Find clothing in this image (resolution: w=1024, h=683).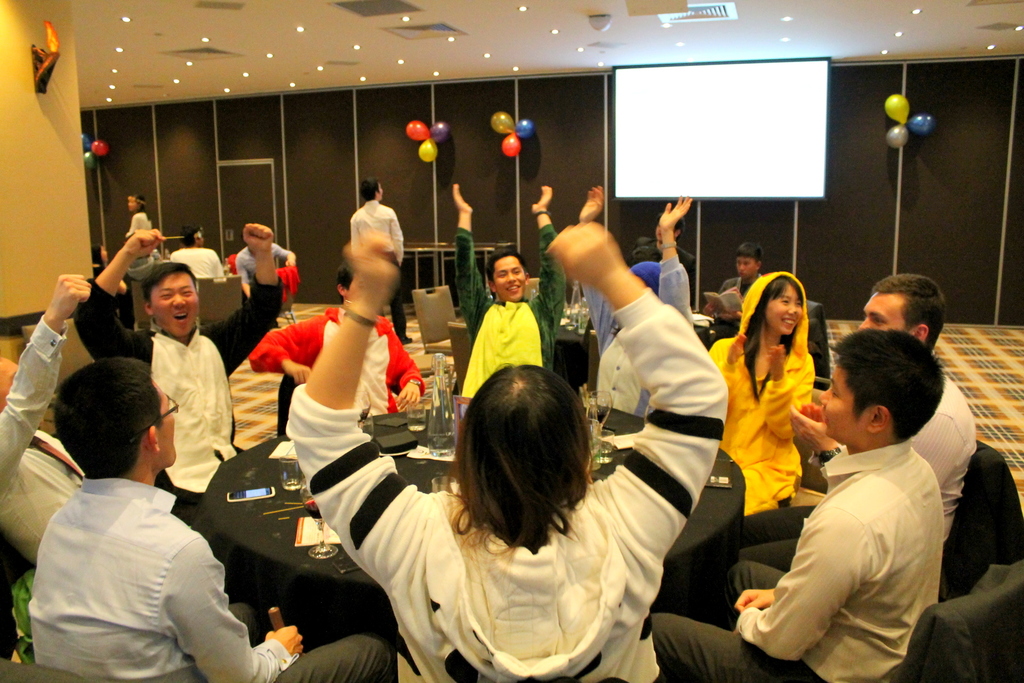
left=287, top=286, right=733, bottom=682.
